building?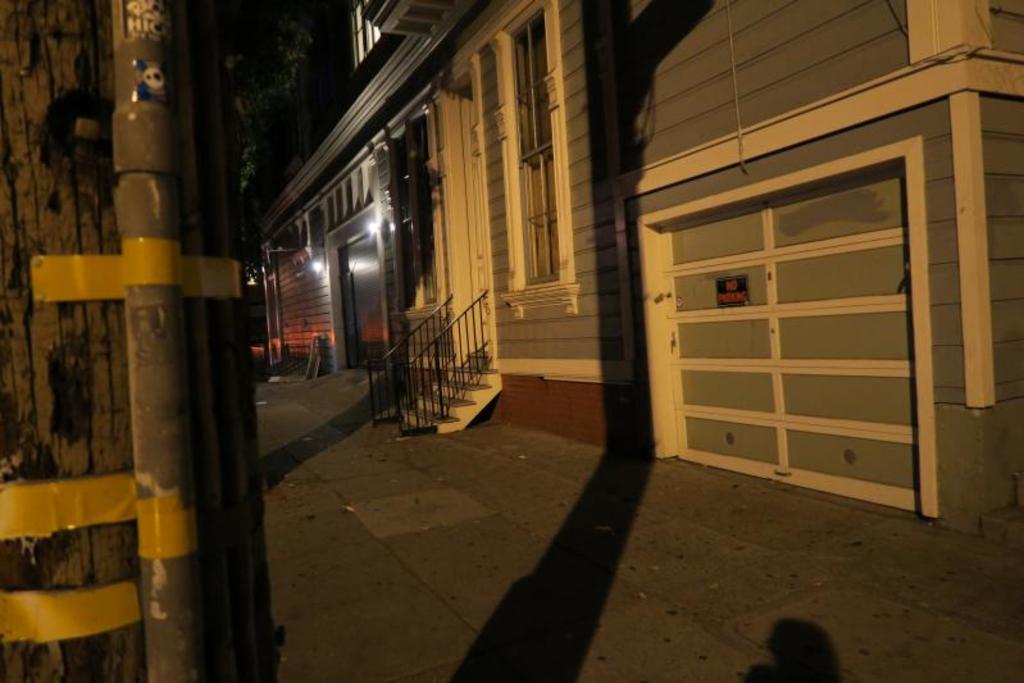
bbox=[244, 0, 486, 377]
